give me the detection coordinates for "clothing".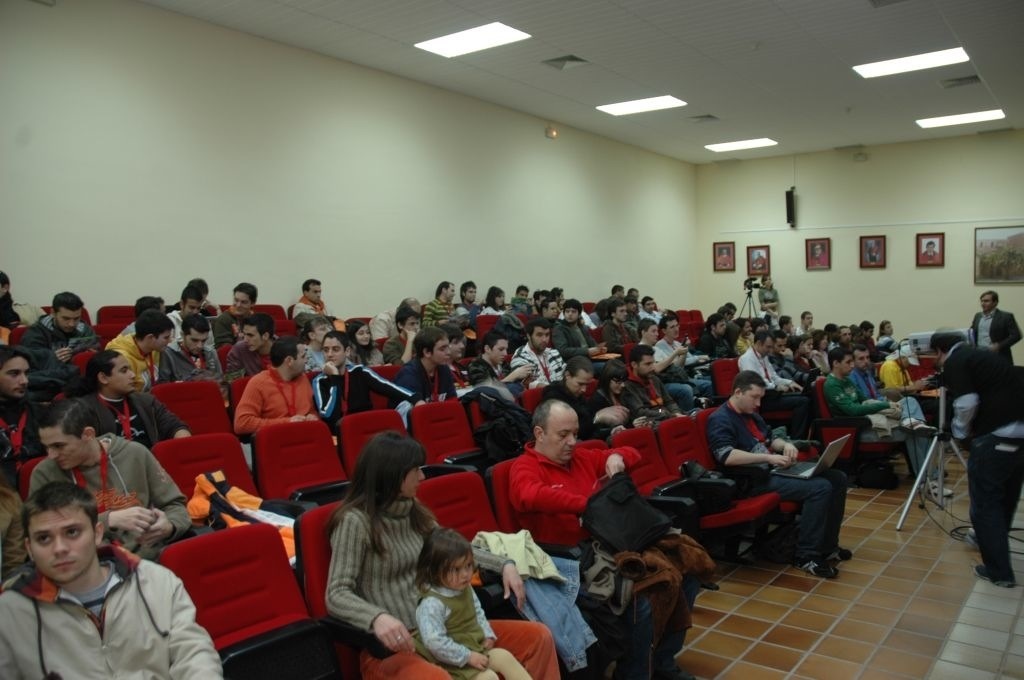
<box>380,331,421,369</box>.
